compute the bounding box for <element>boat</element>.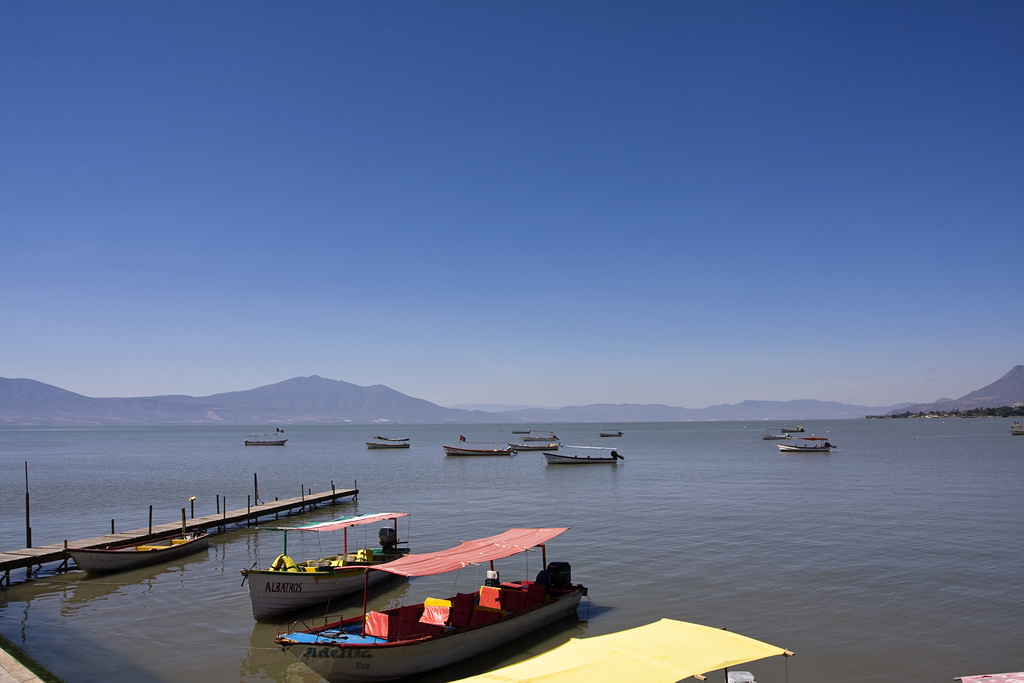
{"left": 767, "top": 432, "right": 833, "bottom": 456}.
